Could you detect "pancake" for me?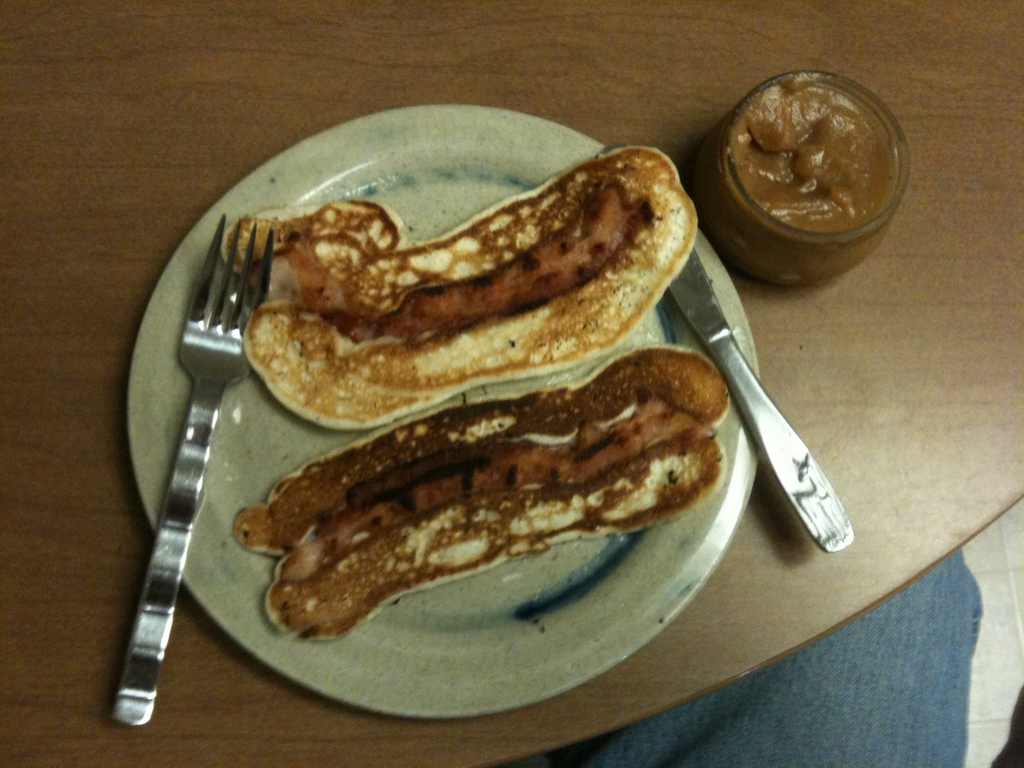
Detection result: <bbox>225, 169, 700, 431</bbox>.
